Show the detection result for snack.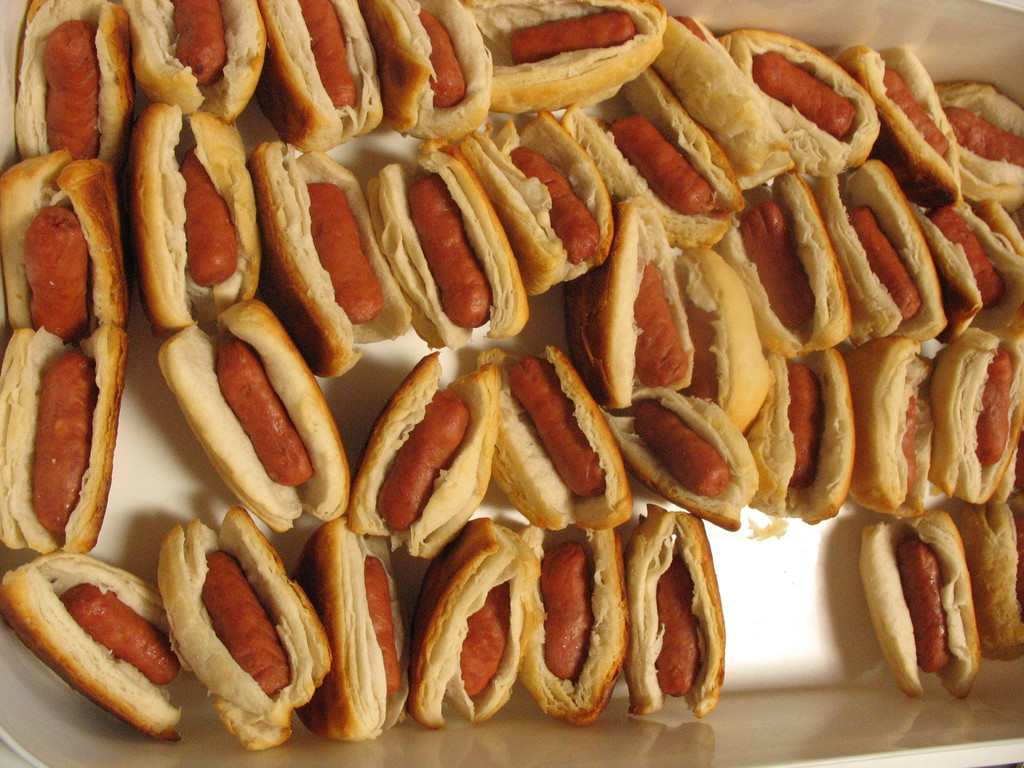
624:500:751:728.
